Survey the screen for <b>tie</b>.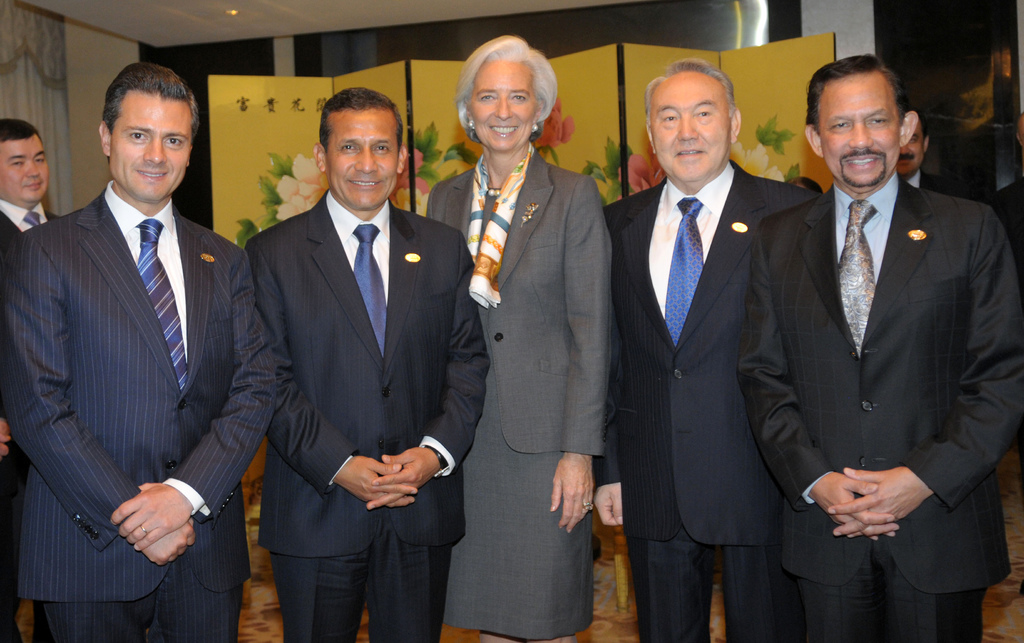
Survey found: [x1=22, y1=209, x2=44, y2=223].
